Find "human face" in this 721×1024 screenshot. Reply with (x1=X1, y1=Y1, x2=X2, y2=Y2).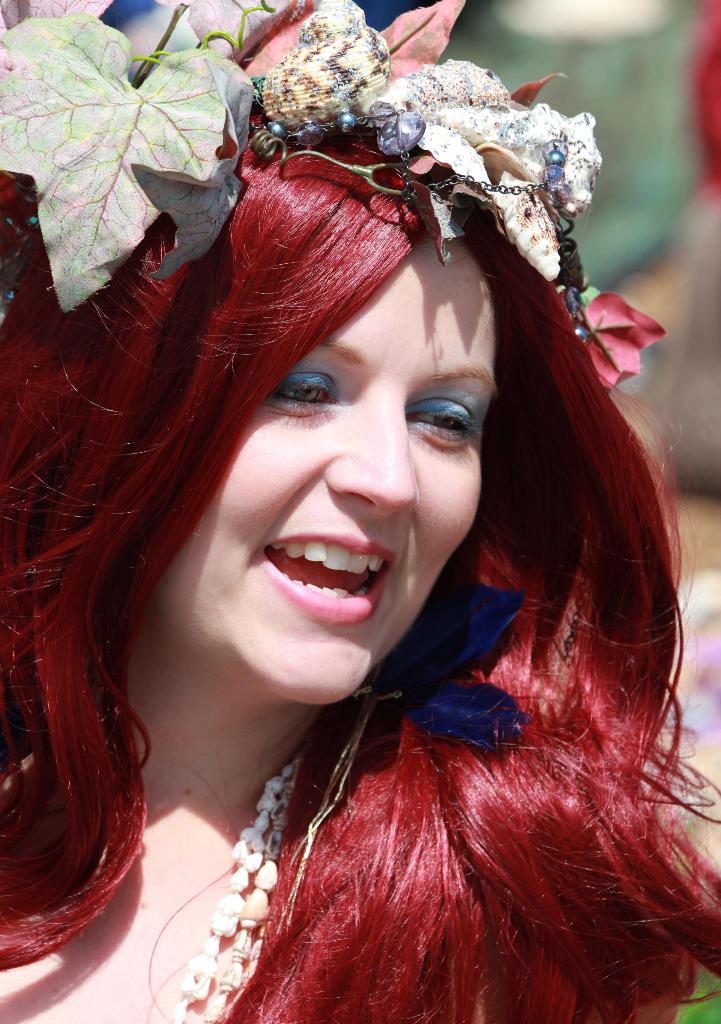
(x1=147, y1=242, x2=486, y2=712).
